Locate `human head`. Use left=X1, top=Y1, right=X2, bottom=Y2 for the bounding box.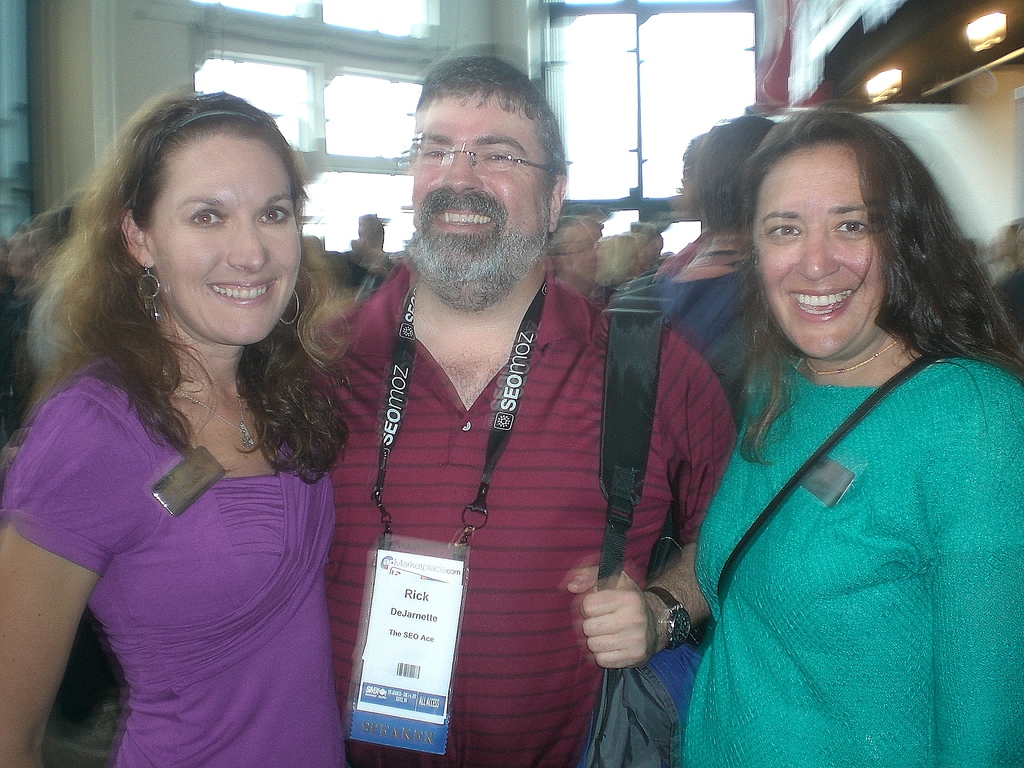
left=356, top=209, right=387, bottom=253.
